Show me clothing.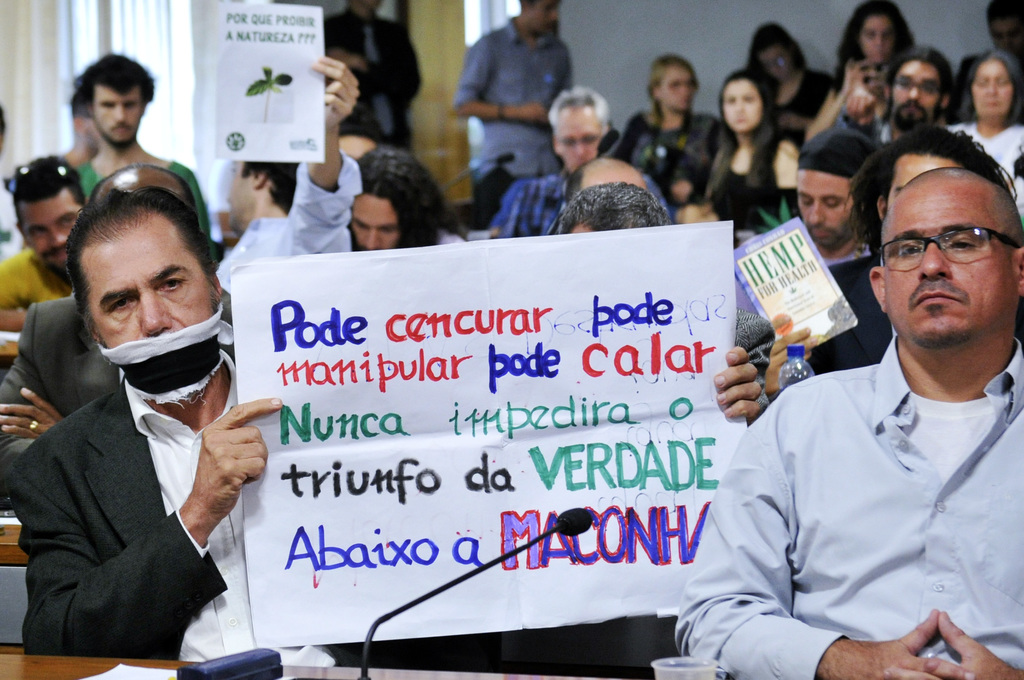
clothing is here: l=221, t=151, r=360, b=287.
